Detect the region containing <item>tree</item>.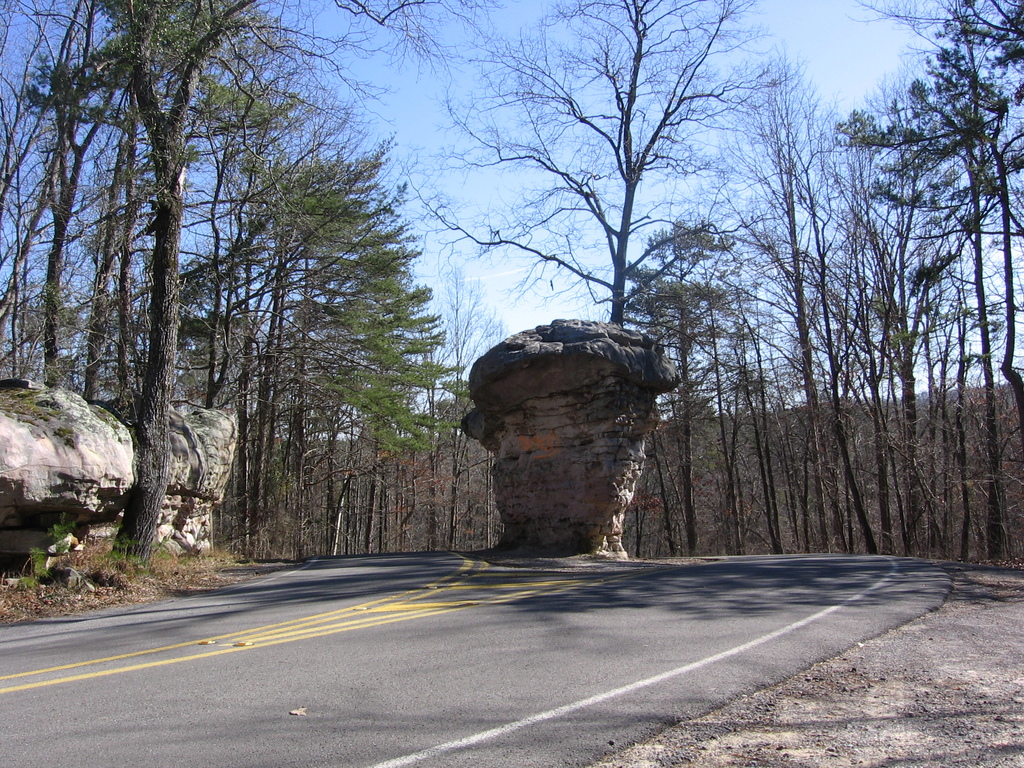
l=0, t=0, r=125, b=399.
